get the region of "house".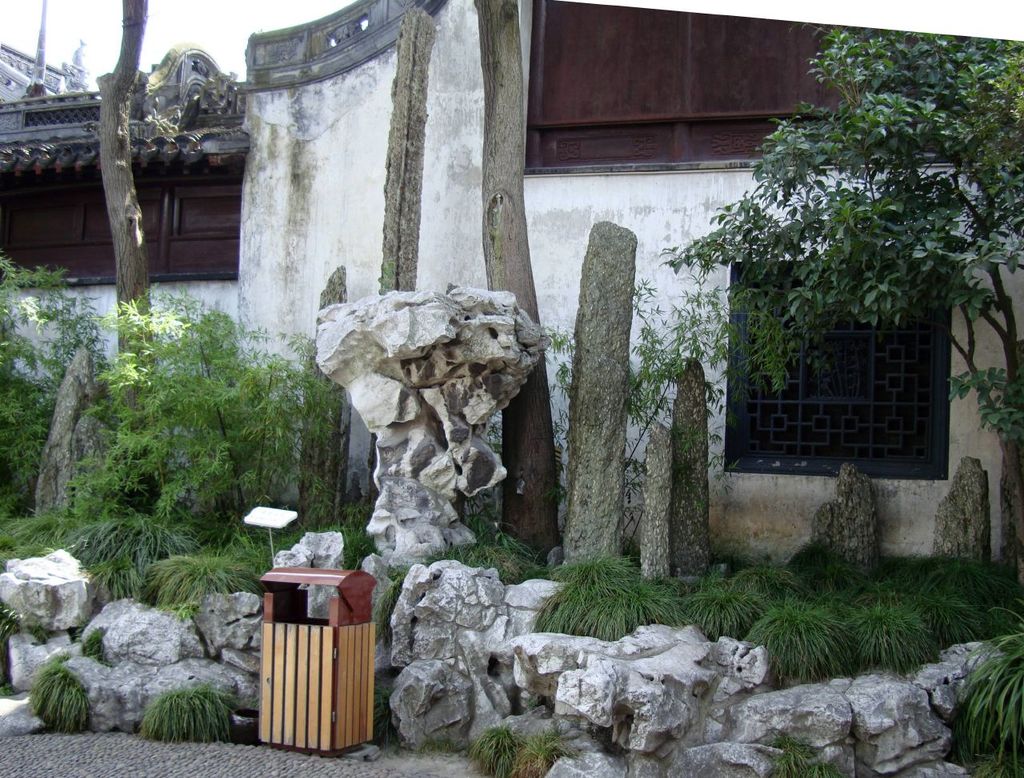
(0,0,252,462).
